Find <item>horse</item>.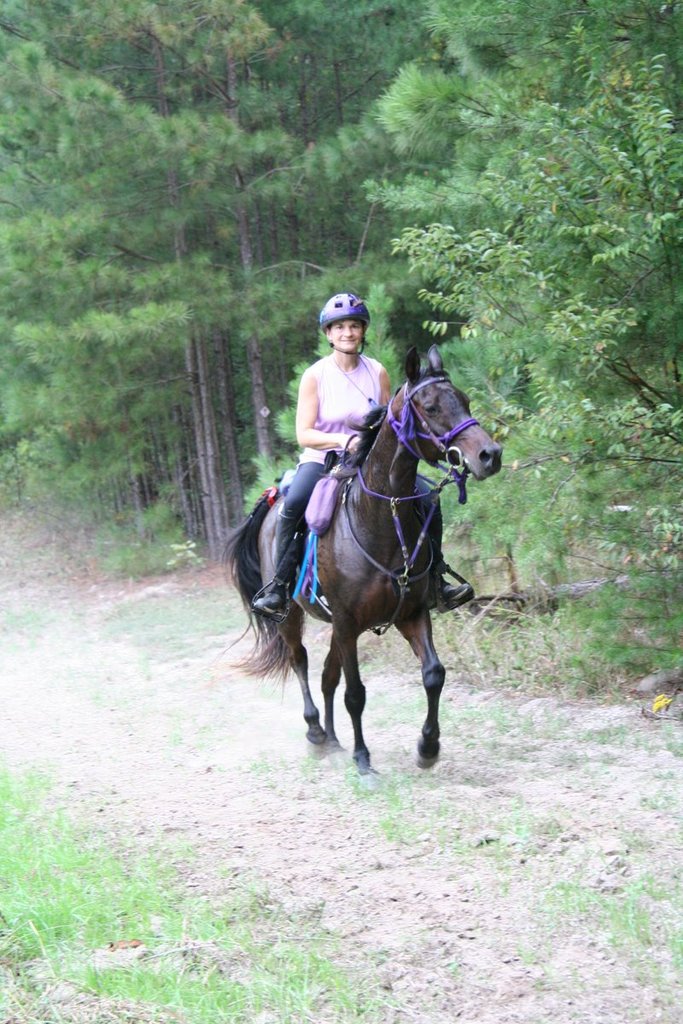
231:339:505:777.
